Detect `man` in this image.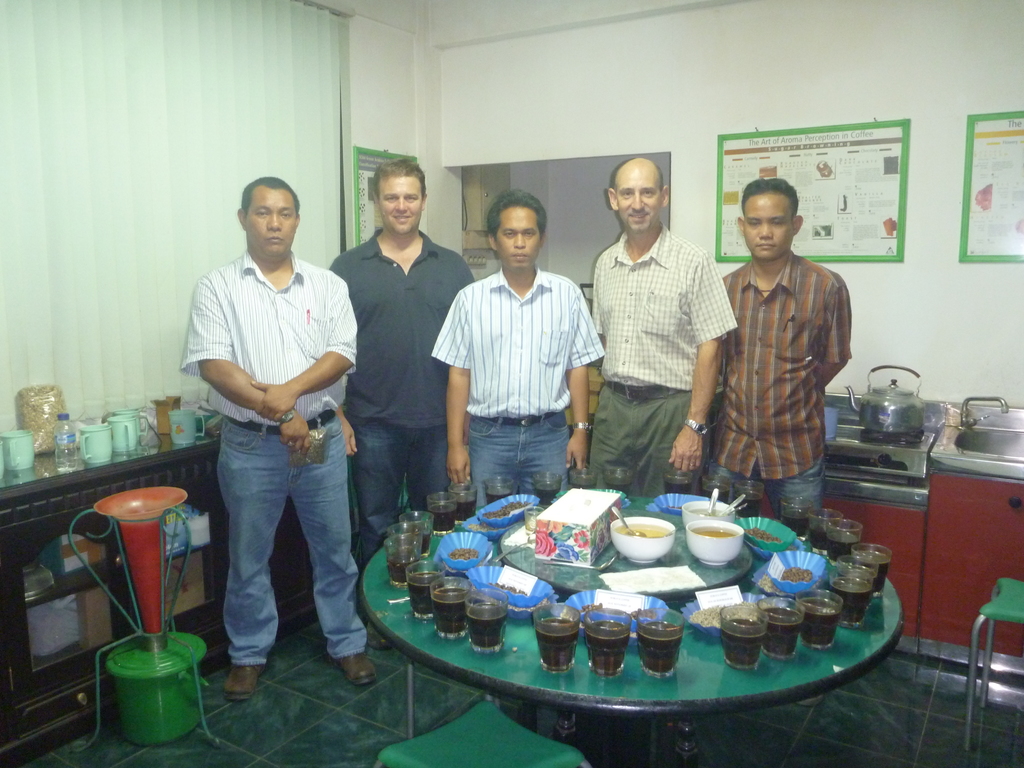
Detection: box=[326, 157, 477, 651].
